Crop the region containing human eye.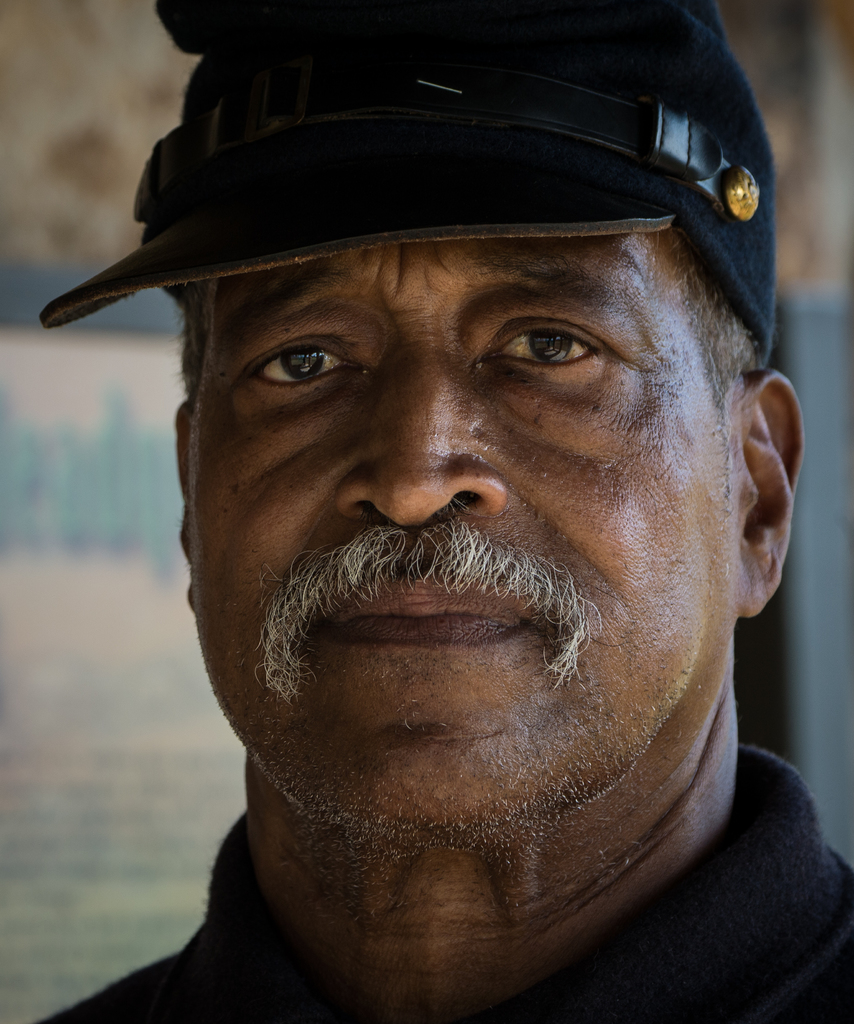
Crop region: 479/308/624/387.
